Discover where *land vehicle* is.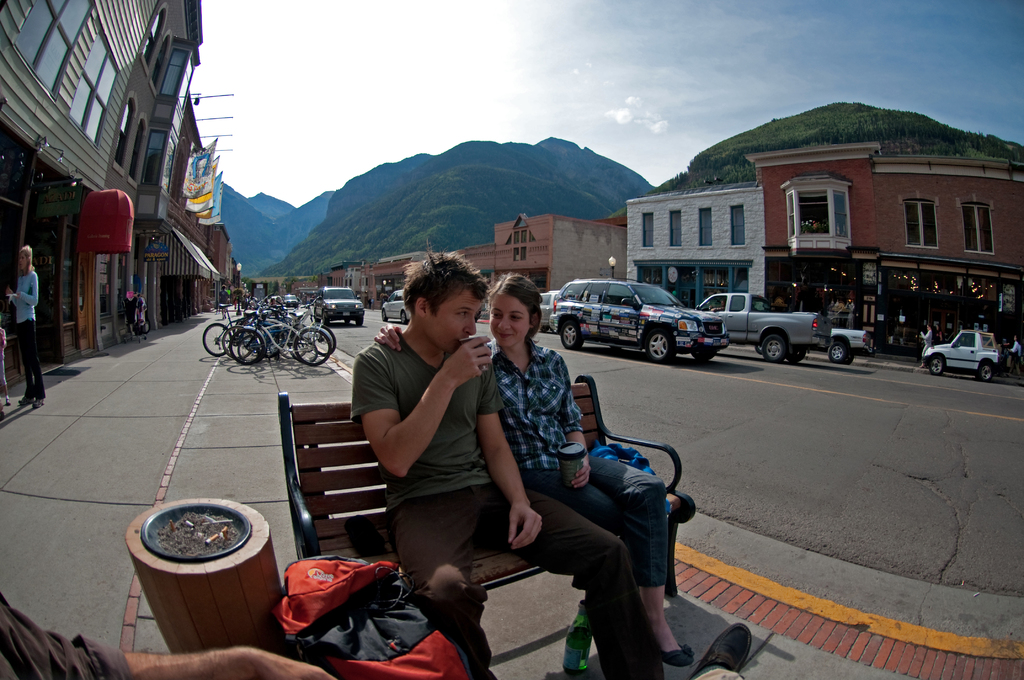
Discovered at rect(694, 292, 831, 363).
